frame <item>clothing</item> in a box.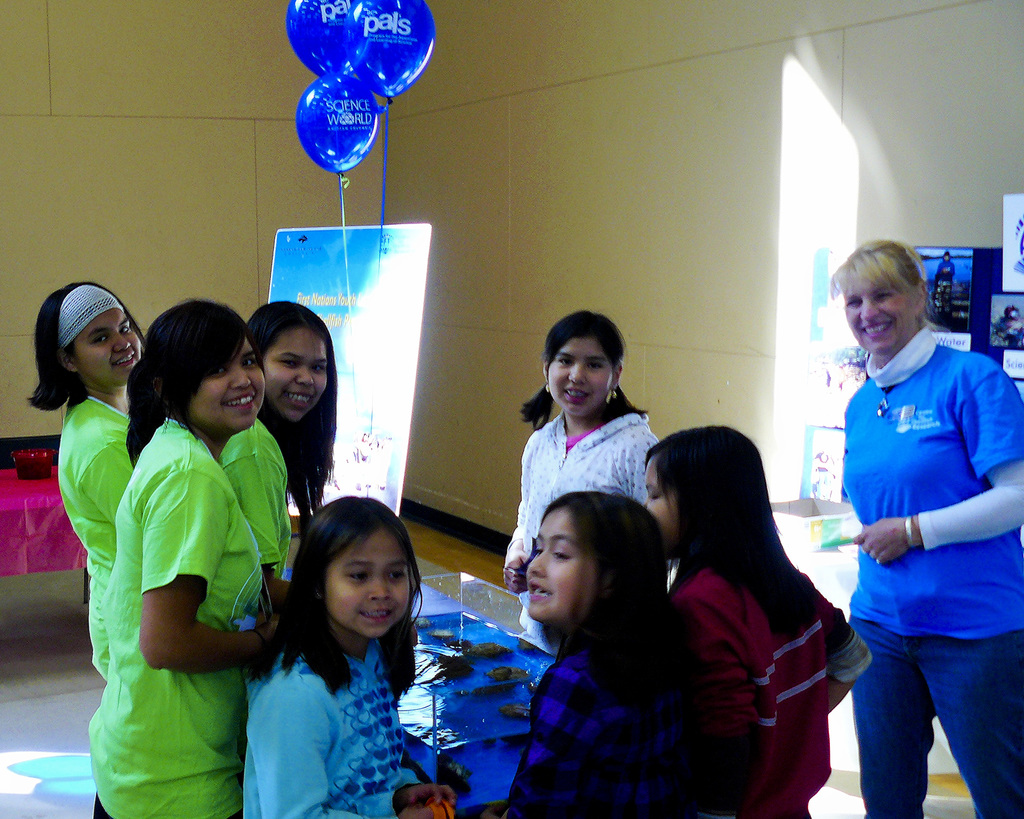
225 428 291 569.
